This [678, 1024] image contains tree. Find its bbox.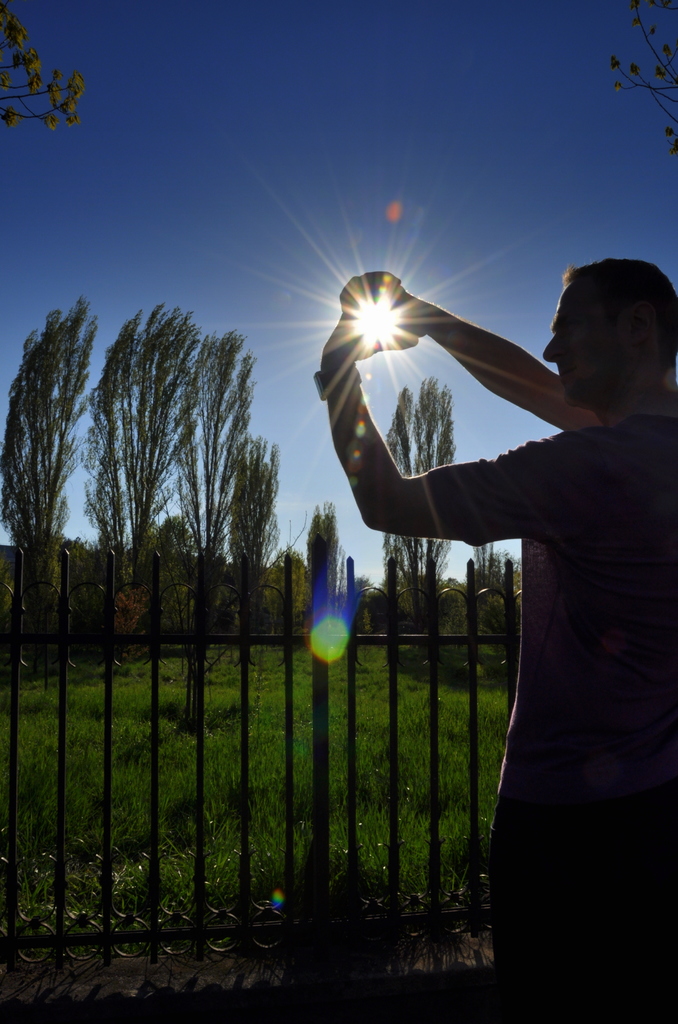
{"left": 608, "top": 0, "right": 676, "bottom": 154}.
